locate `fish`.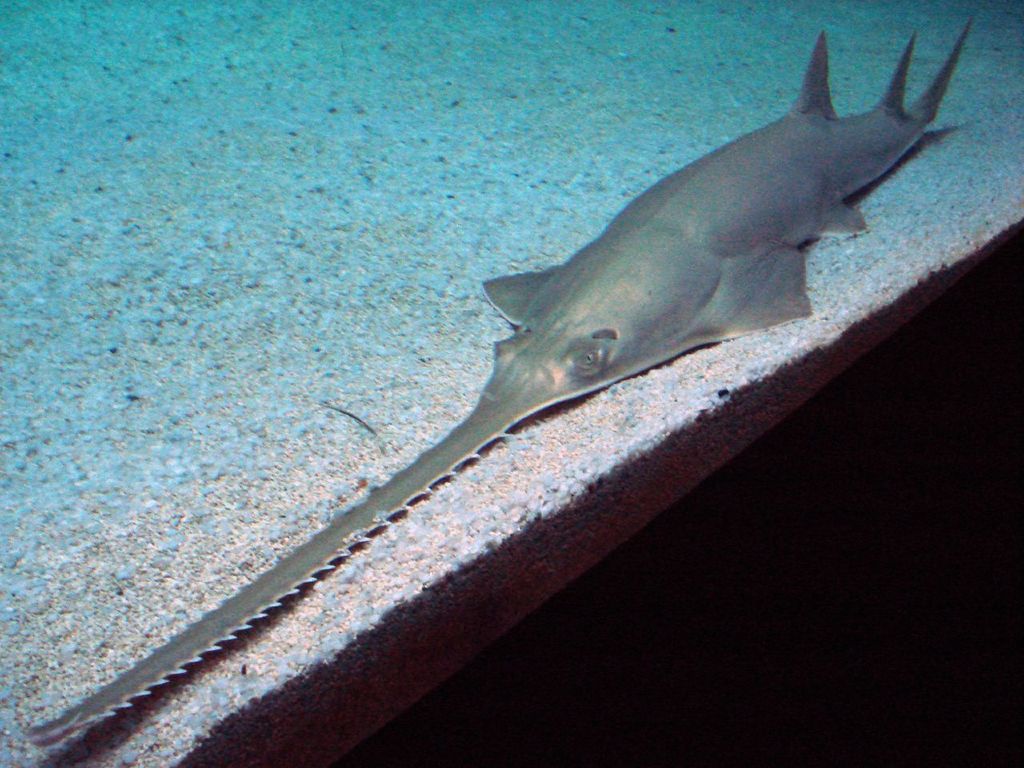
Bounding box: 26:14:971:748.
